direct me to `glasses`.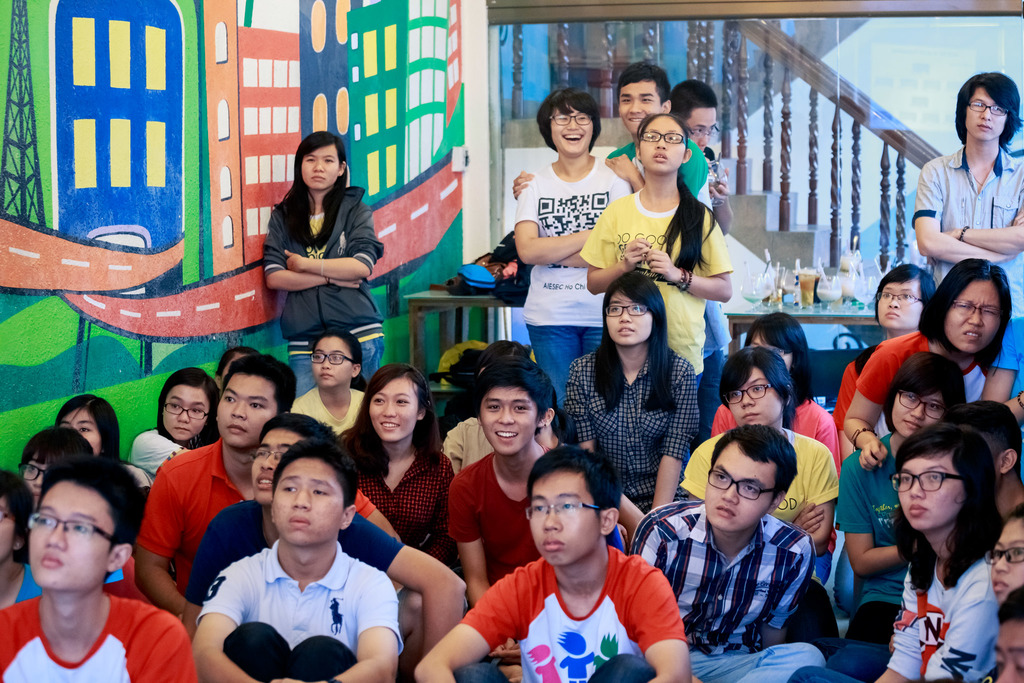
Direction: pyautogui.locateOnScreen(948, 296, 1001, 325).
